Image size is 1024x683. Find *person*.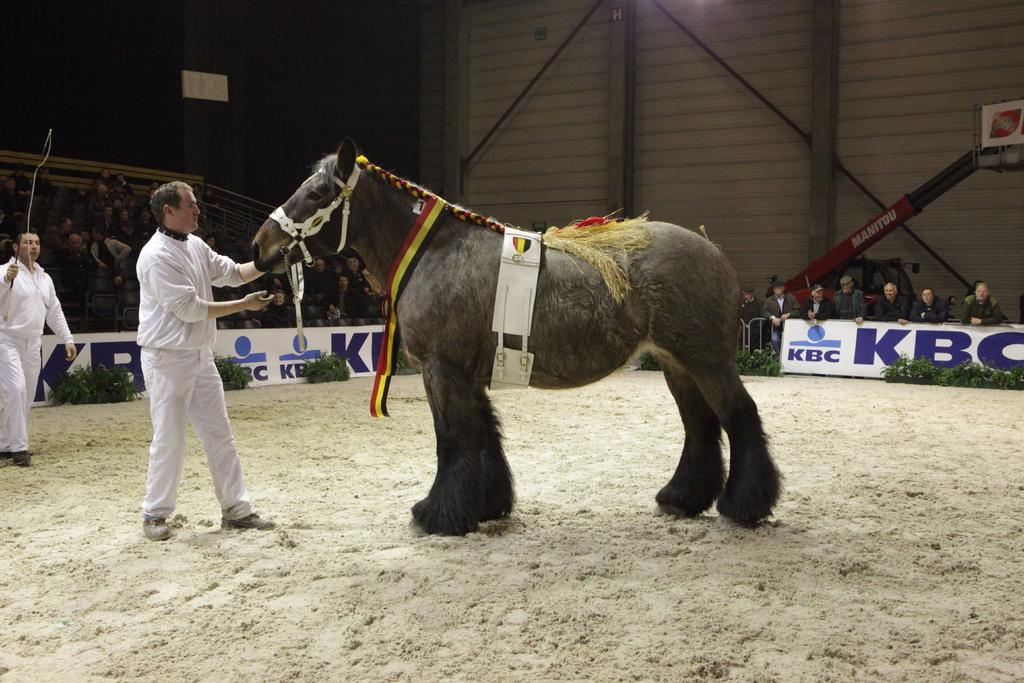
(x1=136, y1=206, x2=157, y2=237).
